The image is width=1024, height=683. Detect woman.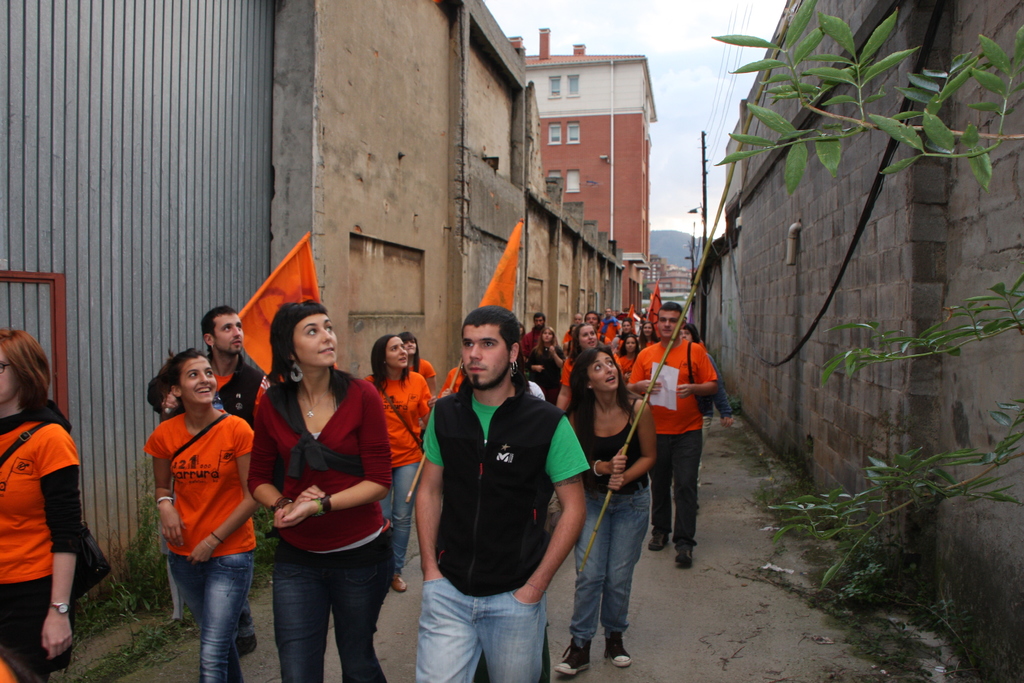
Detection: rect(147, 349, 257, 682).
